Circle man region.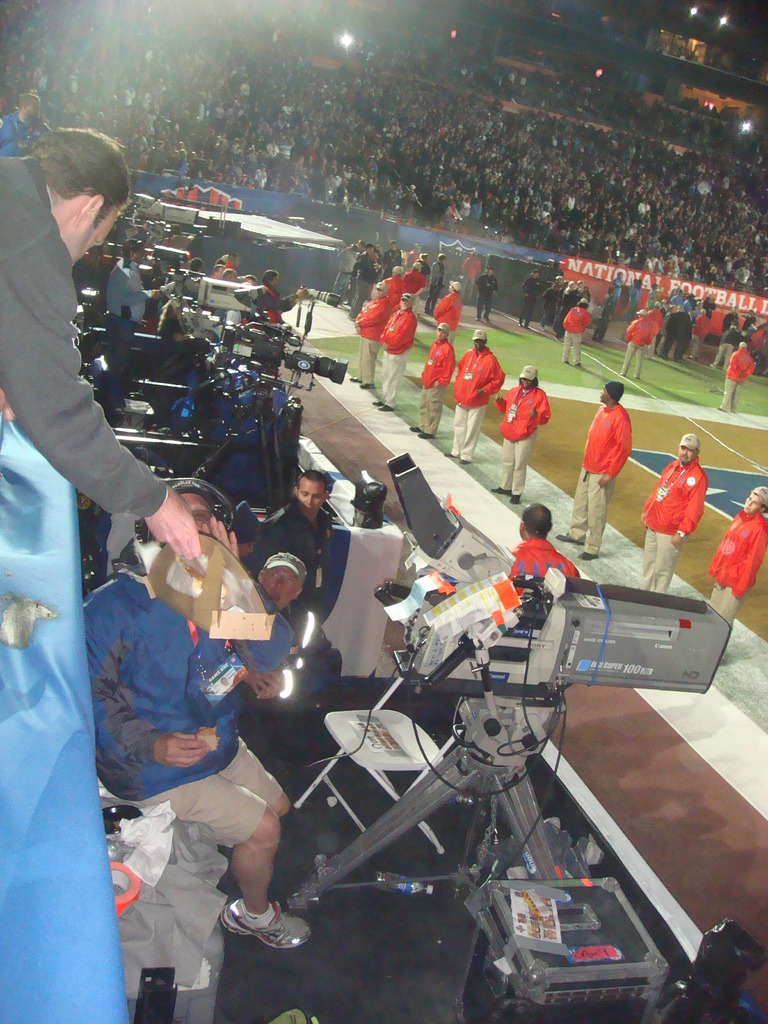
Region: (601, 285, 620, 325).
